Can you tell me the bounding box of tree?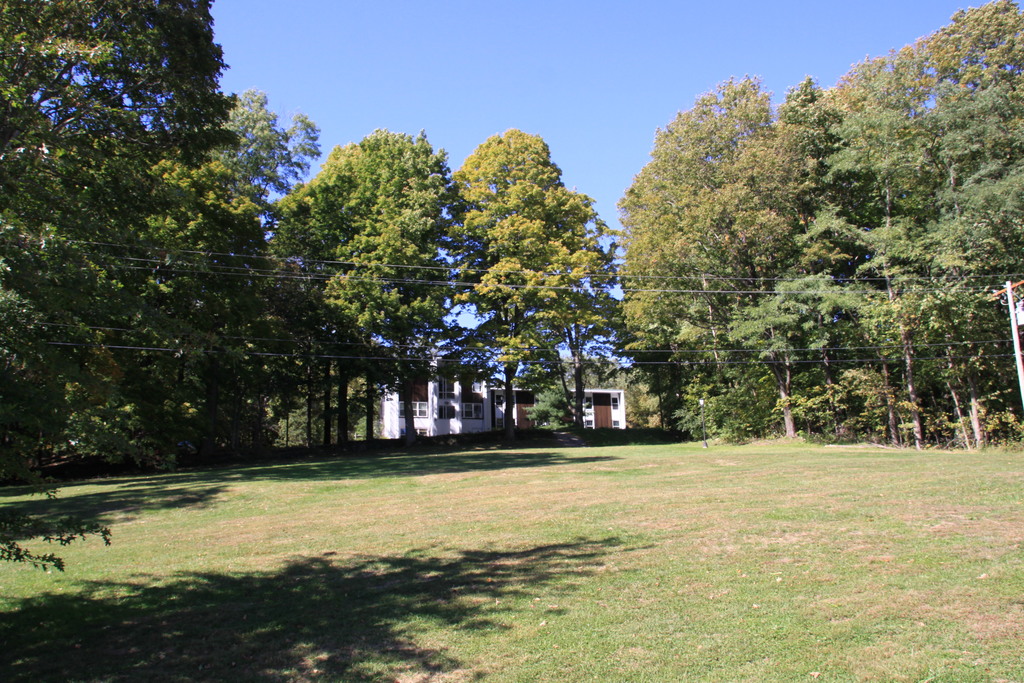
region(685, 130, 790, 406).
